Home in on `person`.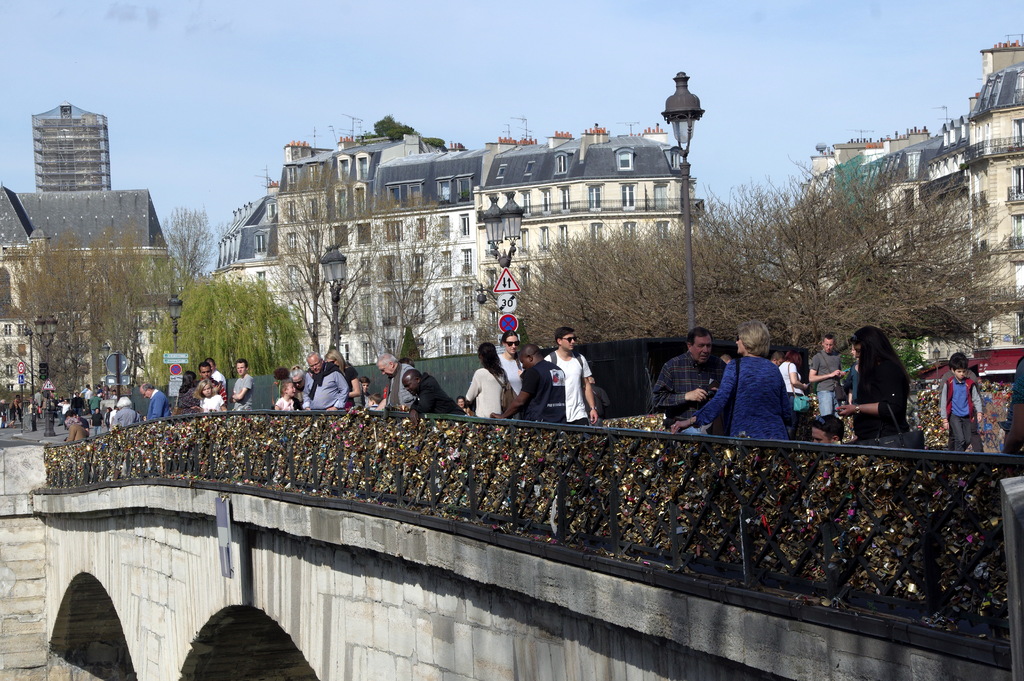
Homed in at 499:341:575:429.
